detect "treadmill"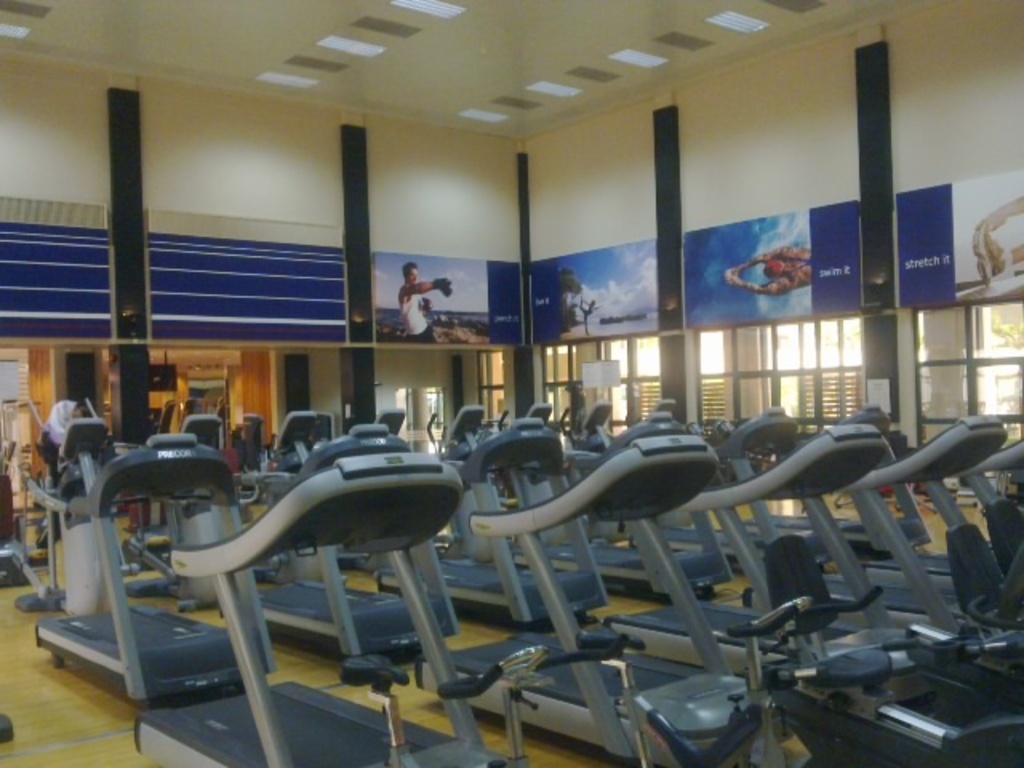
<bbox>654, 408, 776, 570</bbox>
